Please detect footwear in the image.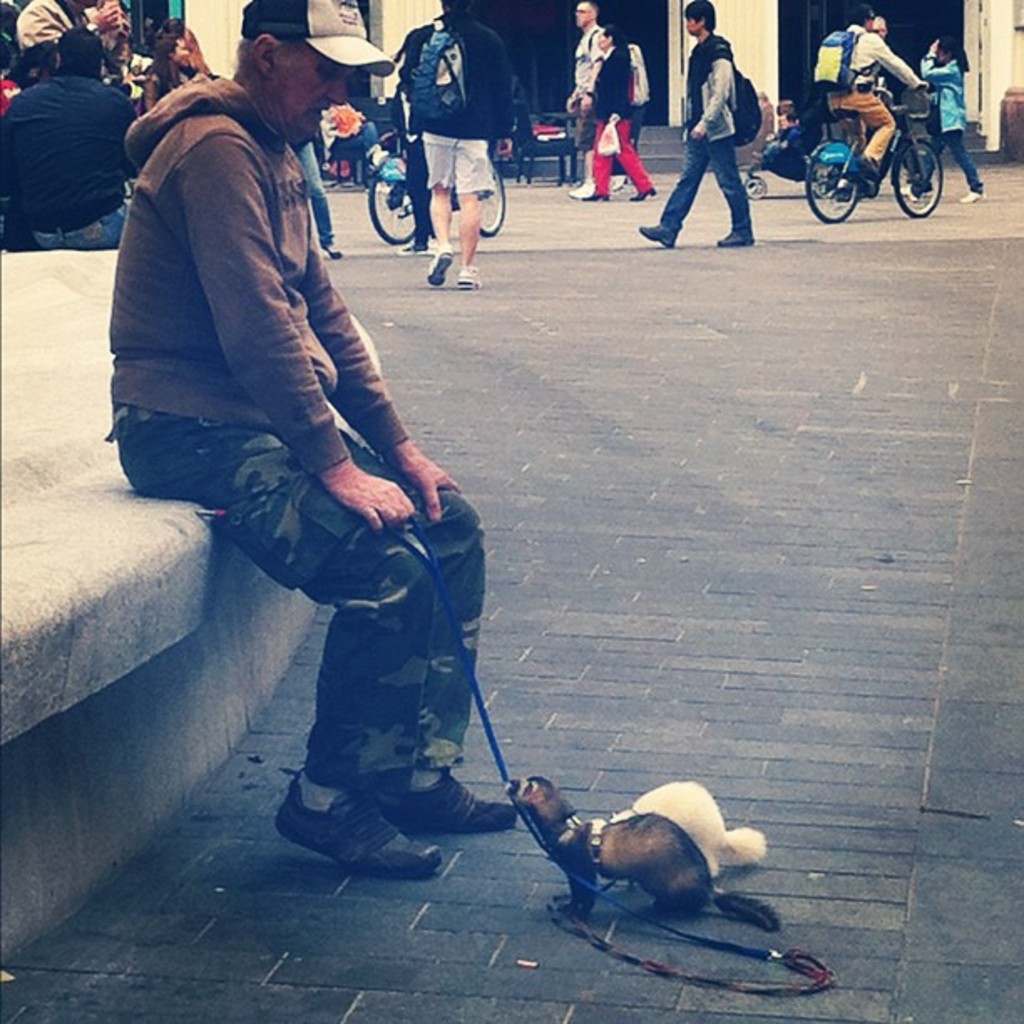
select_region(959, 189, 979, 202).
